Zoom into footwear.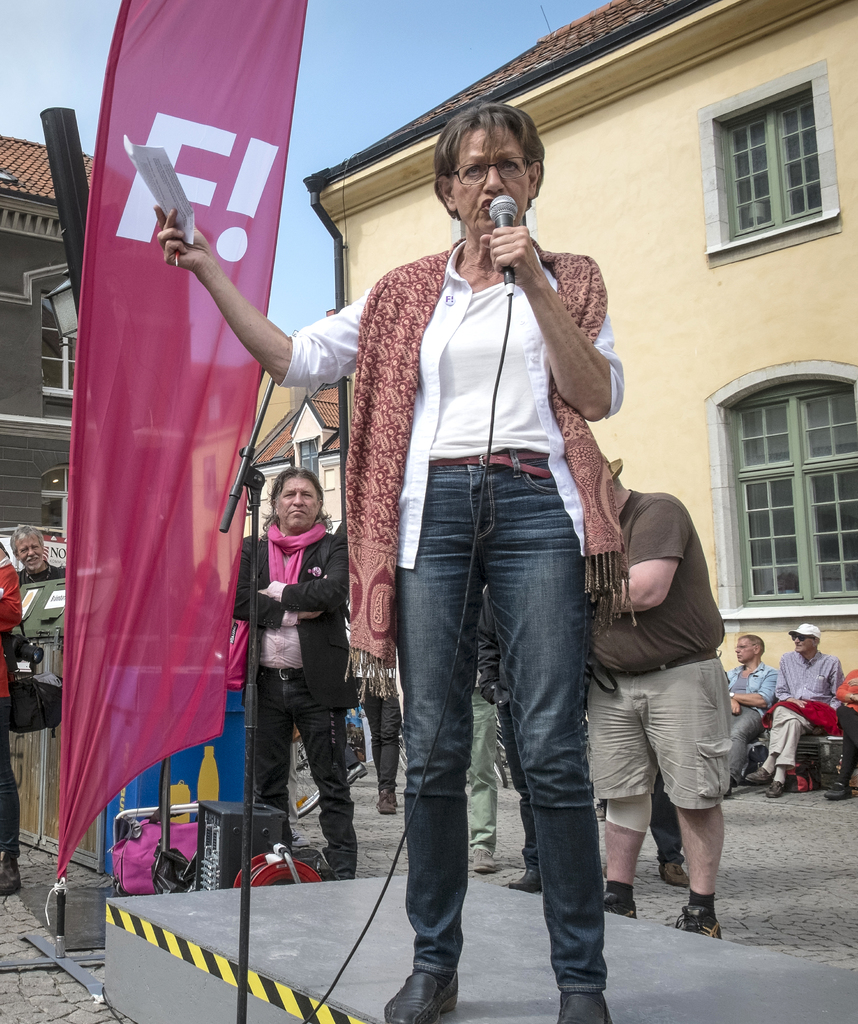
Zoom target: (x1=603, y1=892, x2=639, y2=920).
